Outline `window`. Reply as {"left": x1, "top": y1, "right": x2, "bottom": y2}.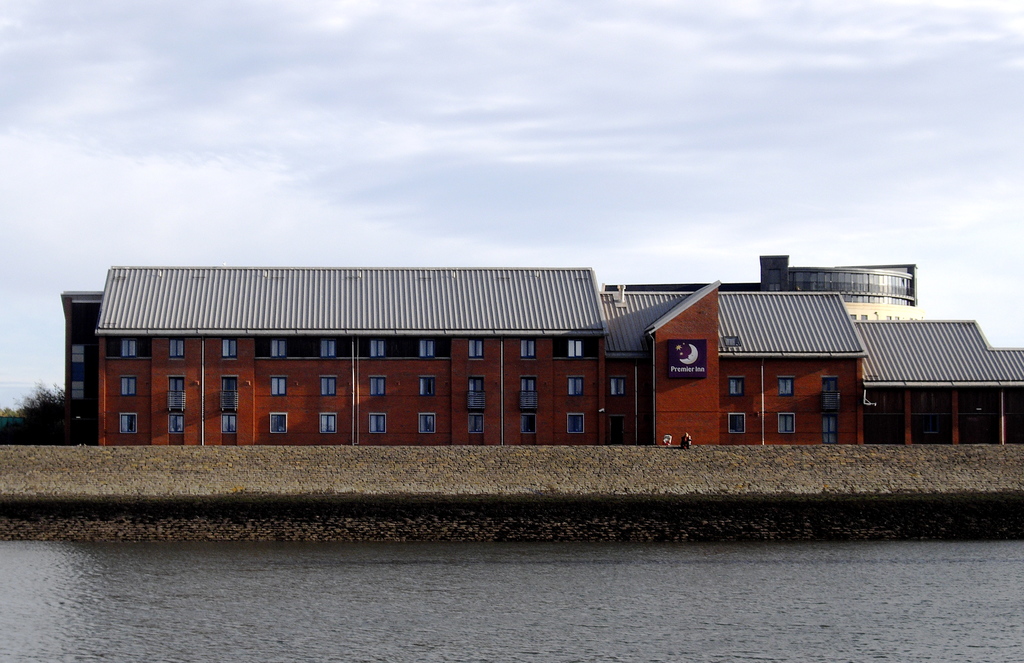
{"left": 220, "top": 339, "right": 237, "bottom": 358}.
